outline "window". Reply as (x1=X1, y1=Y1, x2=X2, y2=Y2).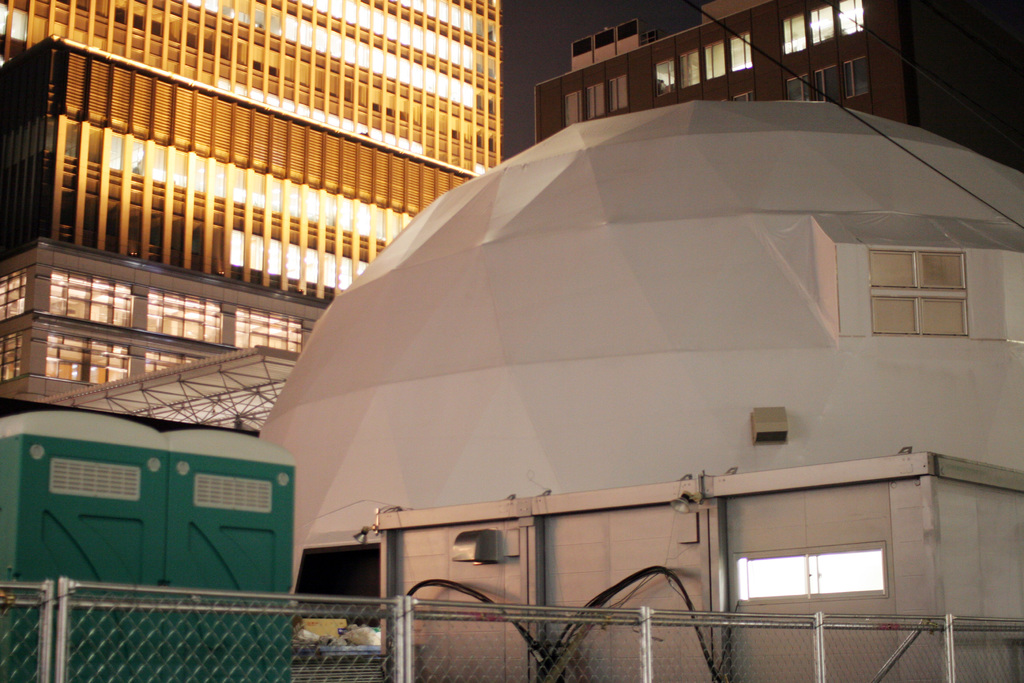
(x1=872, y1=224, x2=976, y2=347).
